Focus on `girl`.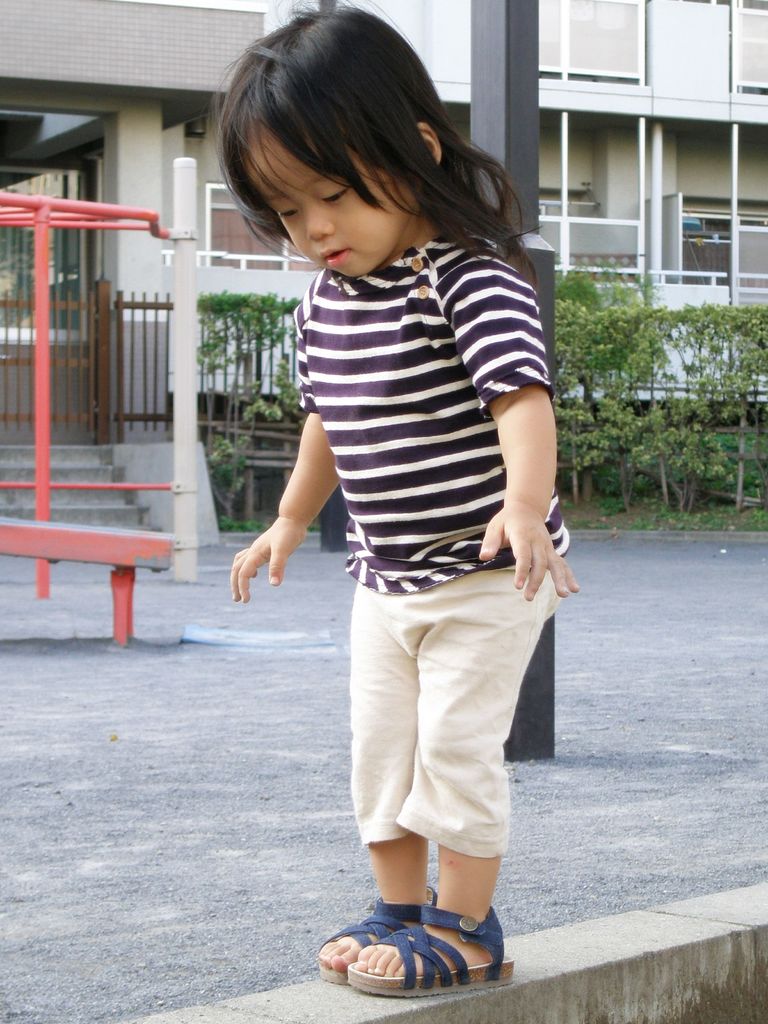
Focused at left=207, top=0, right=581, bottom=1001.
